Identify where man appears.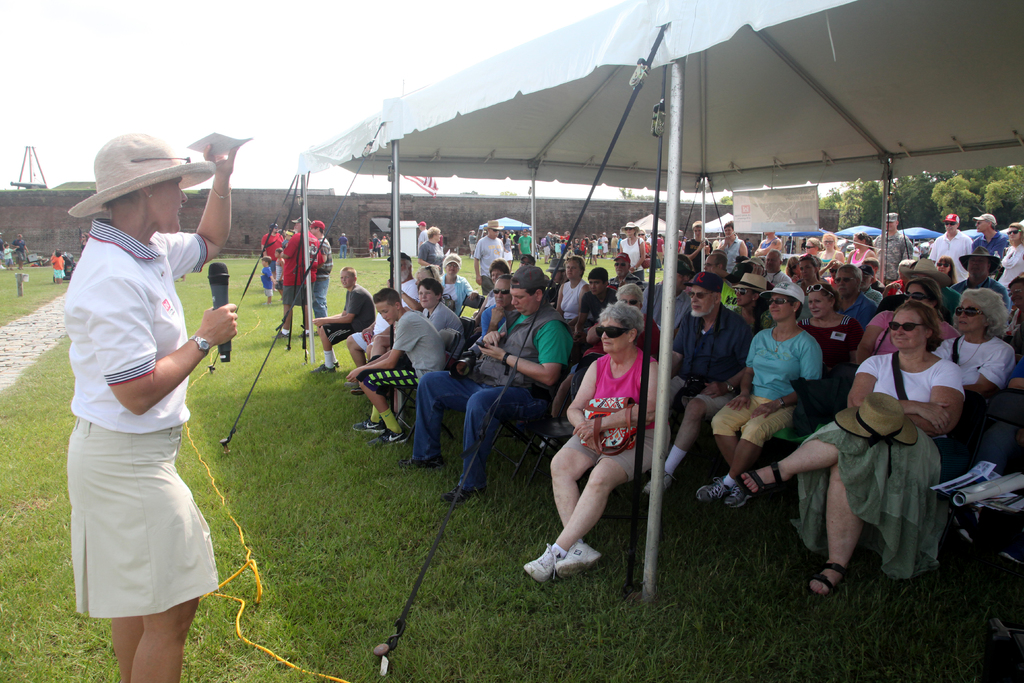
Appears at box(971, 211, 1002, 257).
